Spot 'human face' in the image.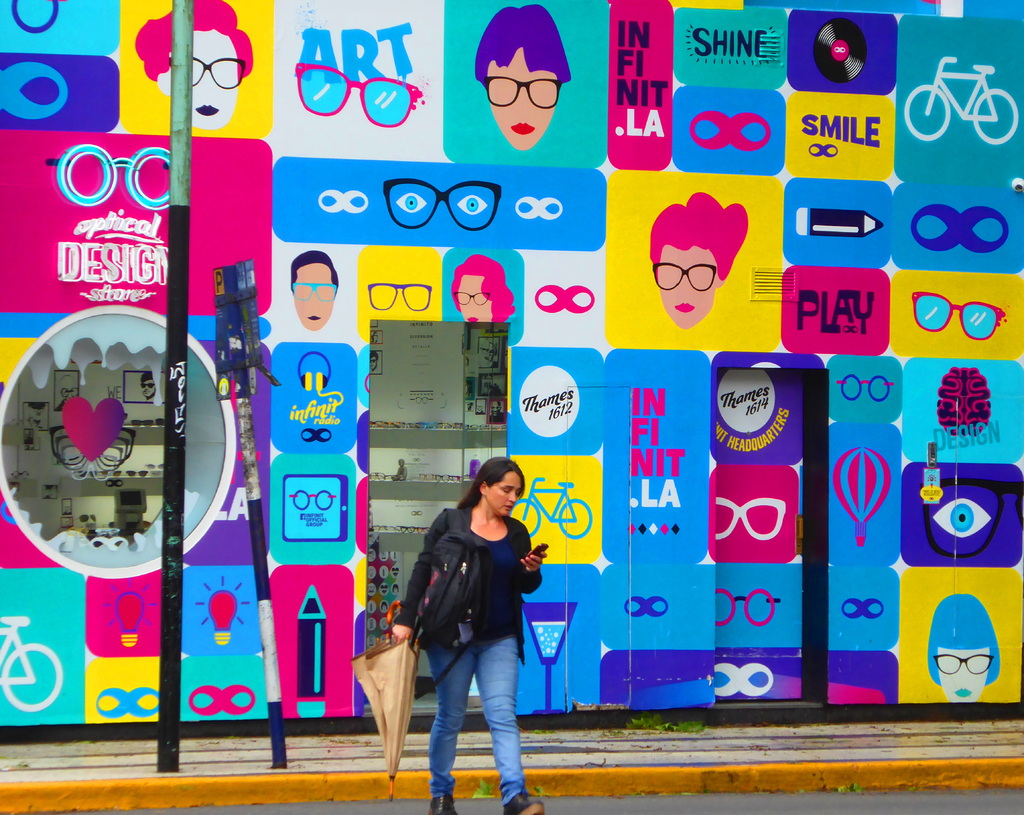
'human face' found at [left=166, top=35, right=238, bottom=135].
